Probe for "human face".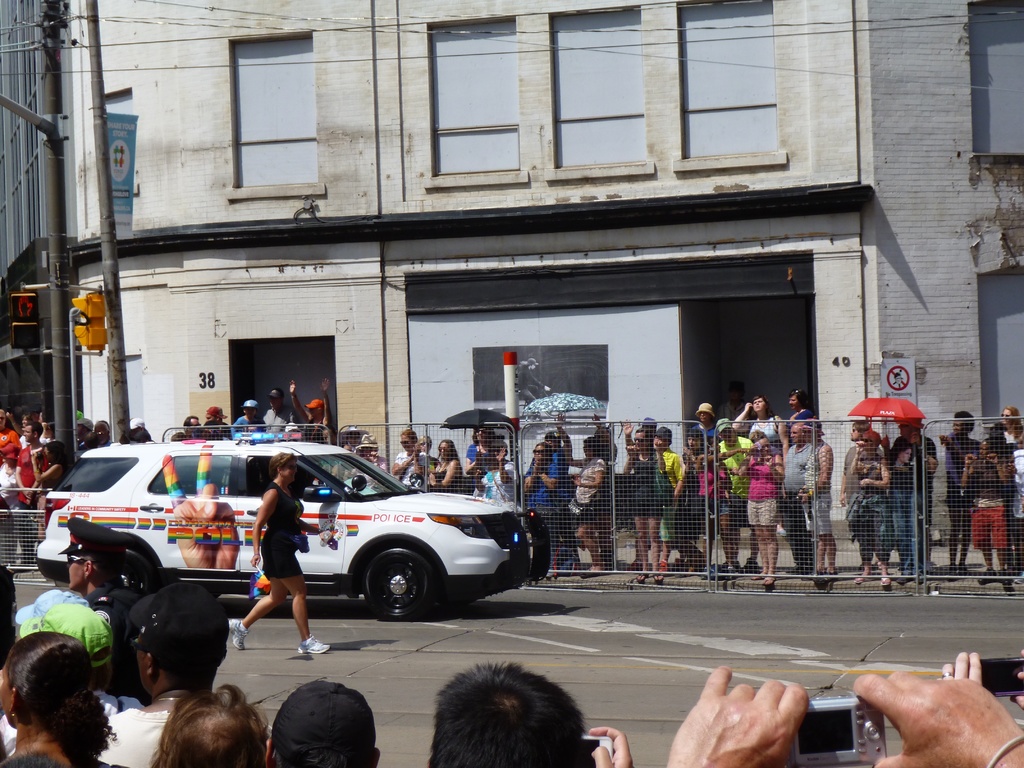
Probe result: 905/452/910/461.
